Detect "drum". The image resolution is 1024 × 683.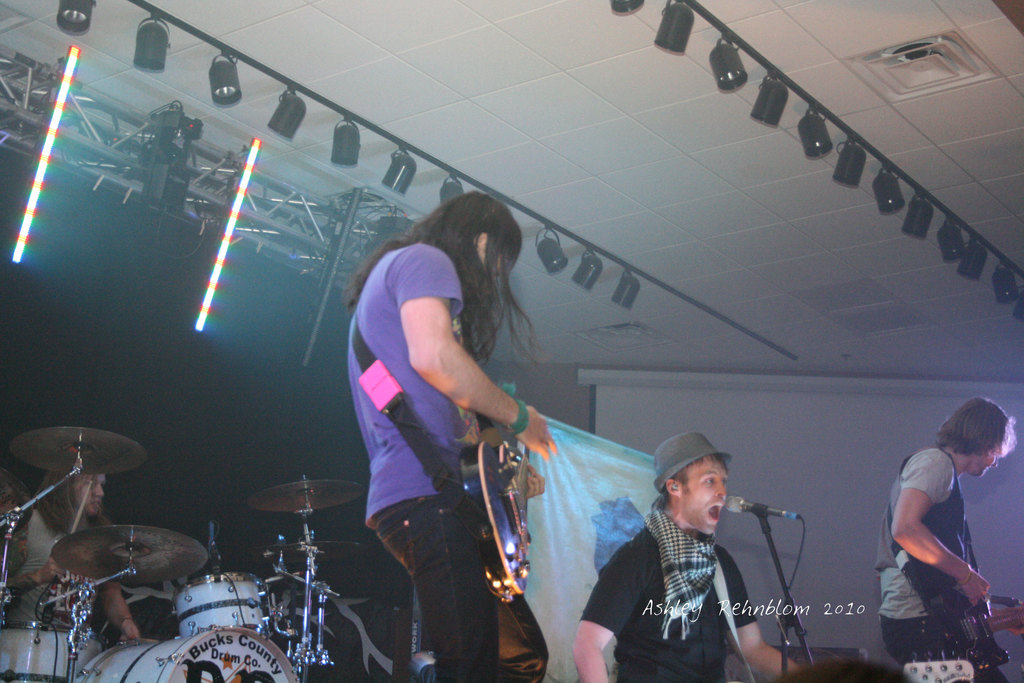
x1=0 y1=611 x2=108 y2=682.
